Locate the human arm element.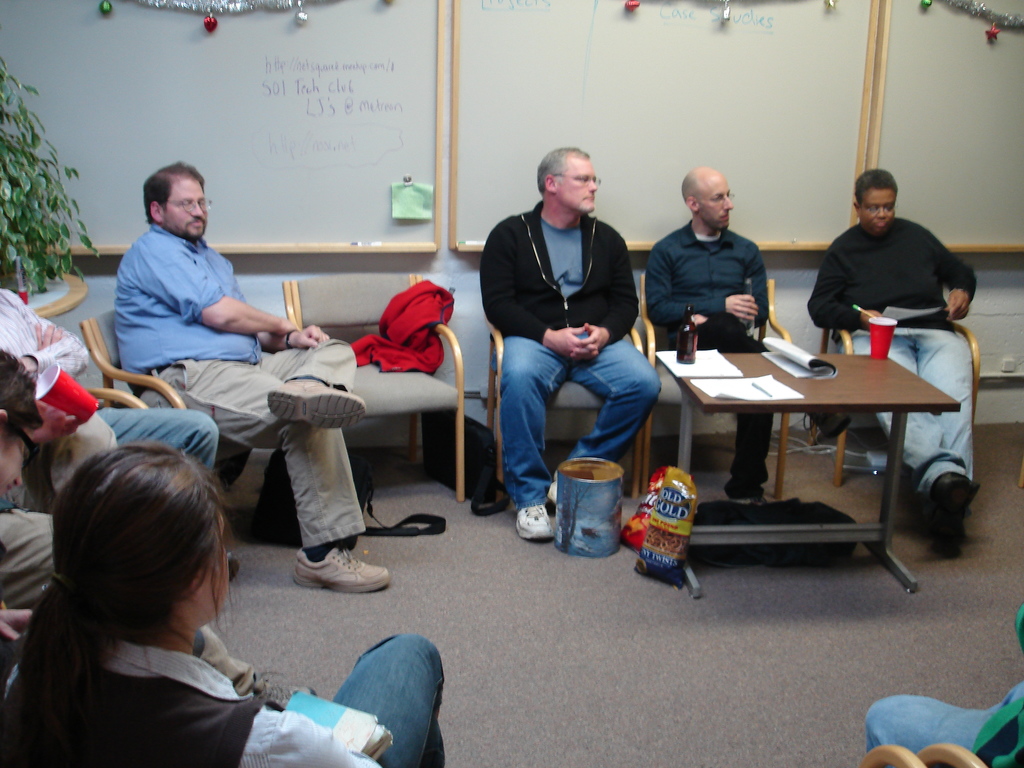
Element bbox: 175/285/301/350.
